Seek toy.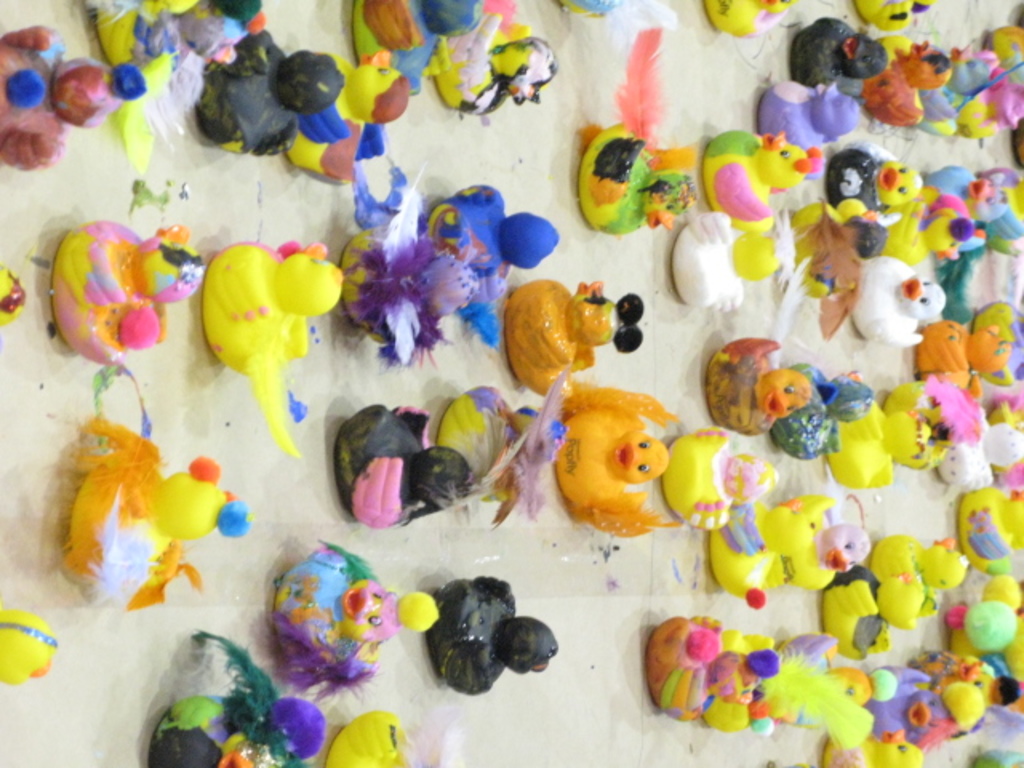
506:277:642:400.
